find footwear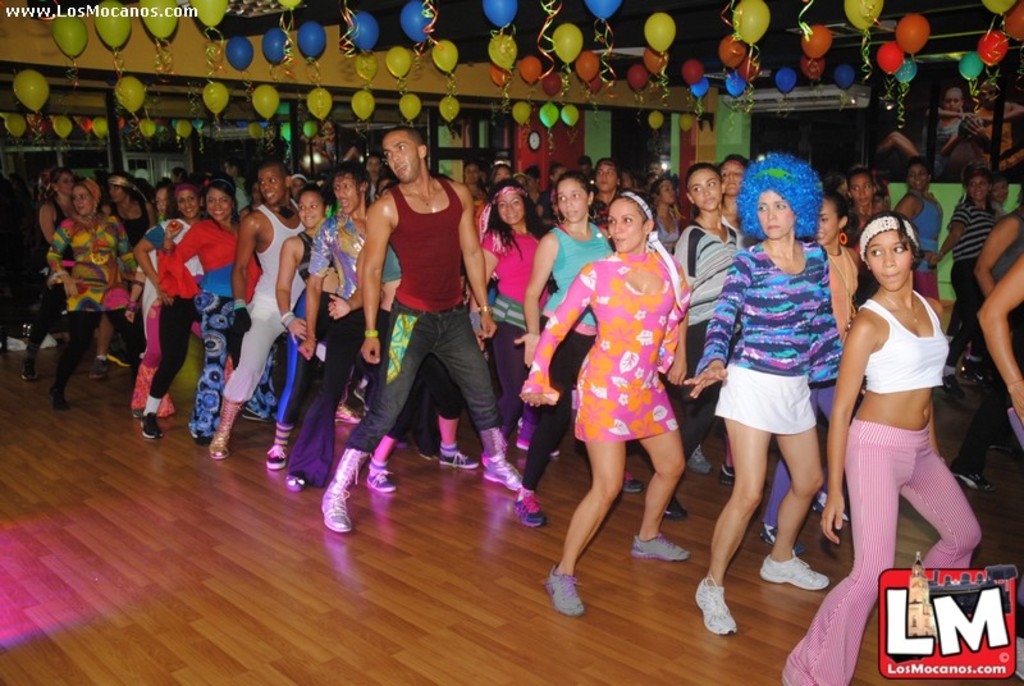
(316, 447, 371, 534)
